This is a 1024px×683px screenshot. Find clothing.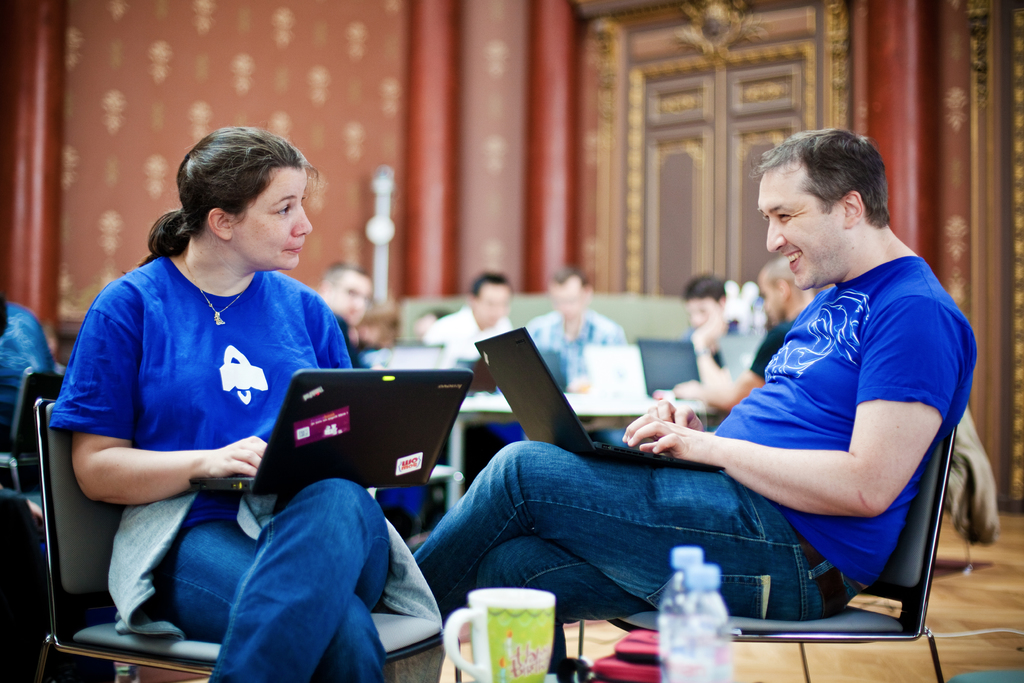
Bounding box: rect(0, 305, 54, 456).
